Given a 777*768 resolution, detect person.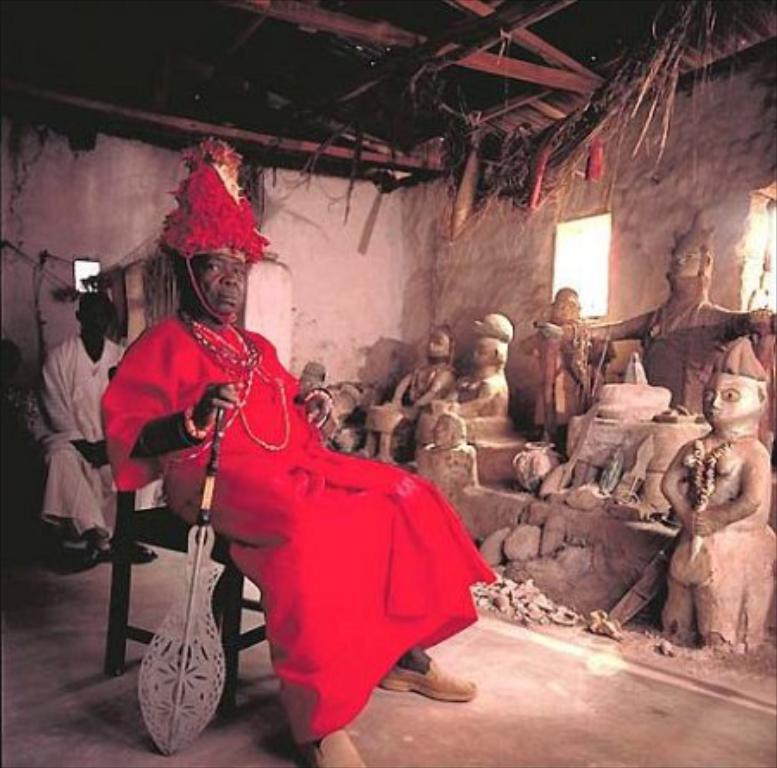
l=86, t=136, r=494, b=766.
